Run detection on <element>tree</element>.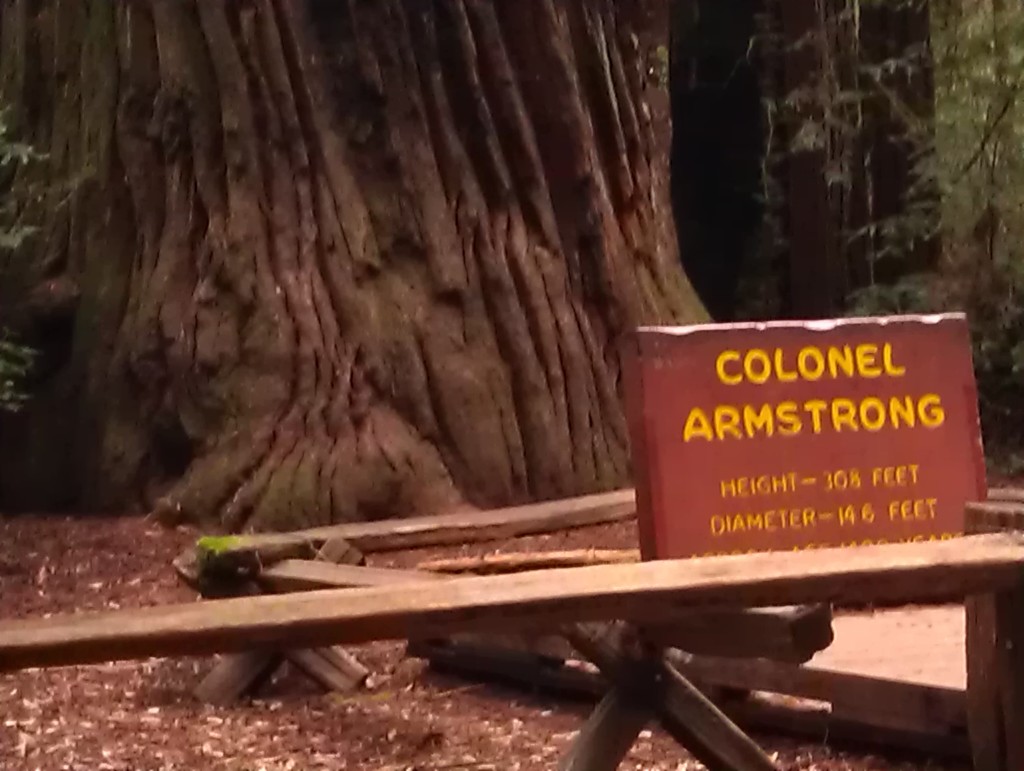
Result: bbox=[769, 0, 879, 327].
